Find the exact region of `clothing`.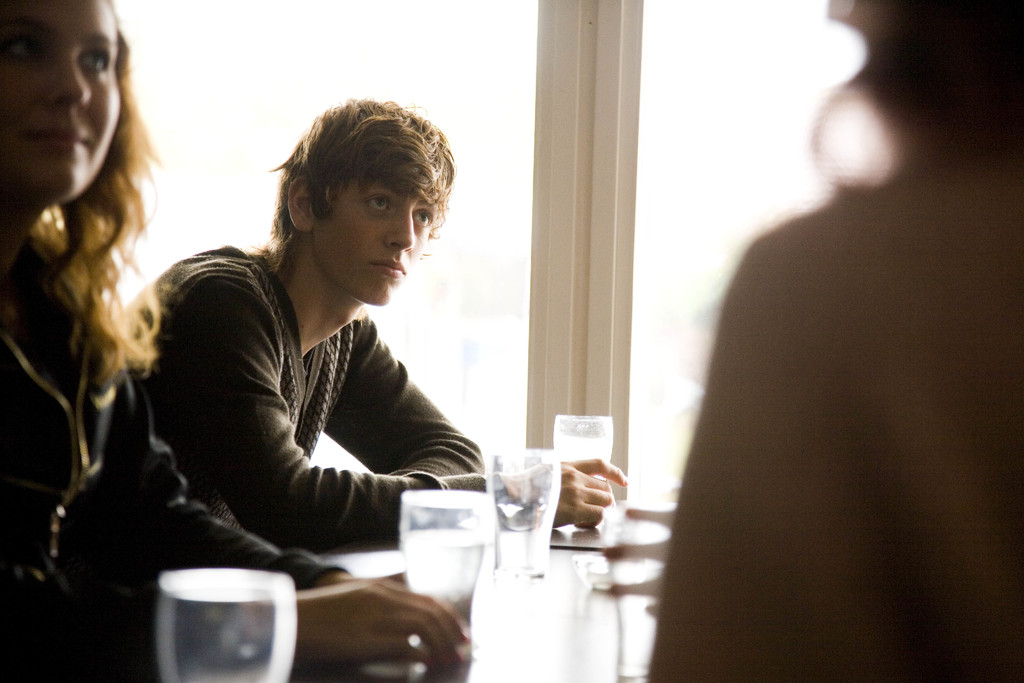
Exact region: pyautogui.locateOnScreen(0, 229, 335, 682).
